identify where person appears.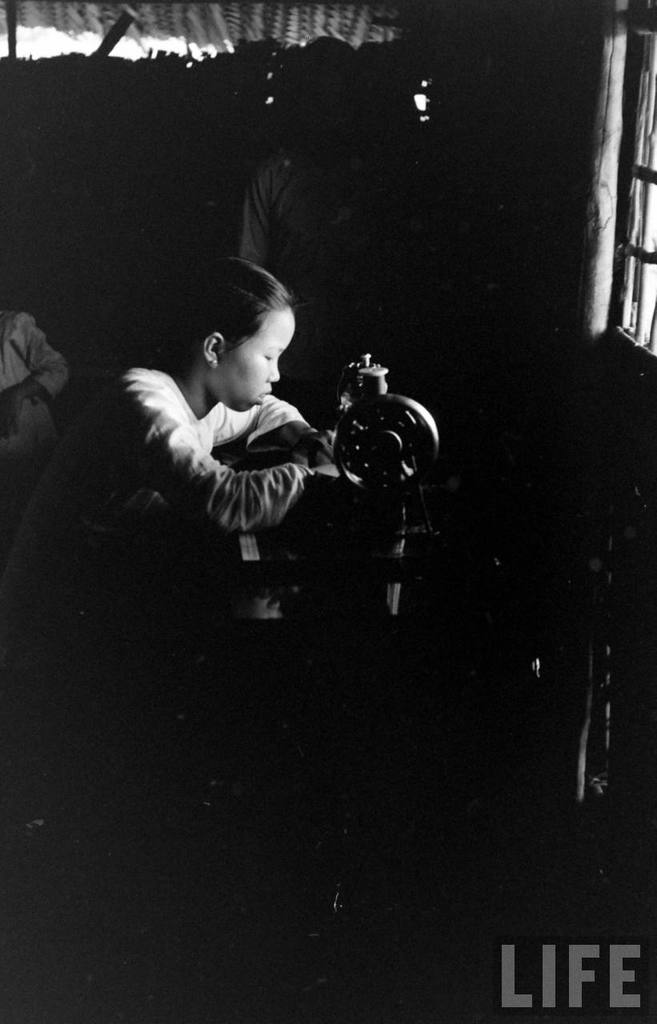
Appears at box(0, 249, 351, 817).
